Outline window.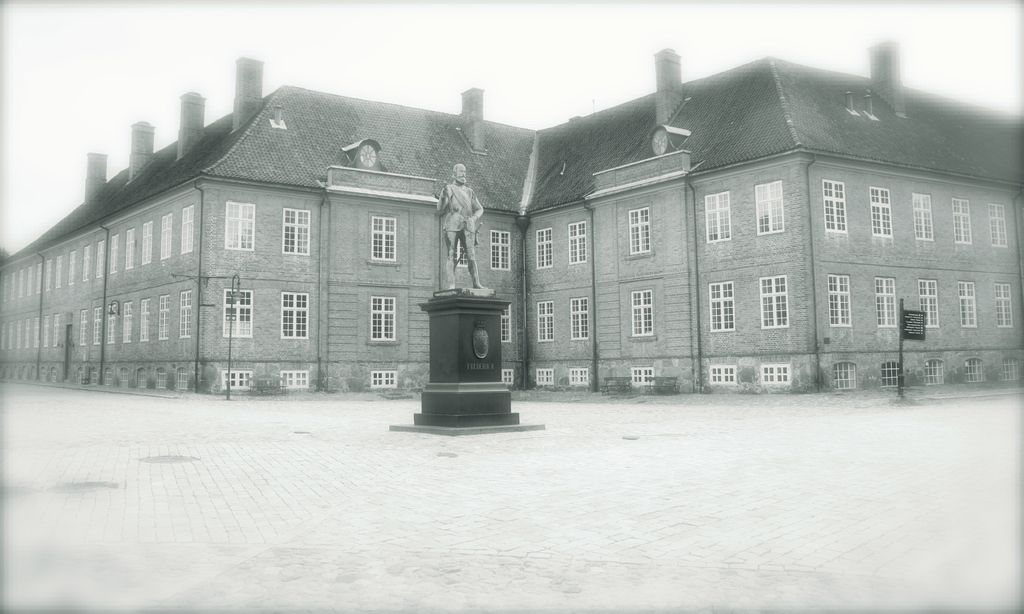
Outline: (828, 271, 852, 325).
